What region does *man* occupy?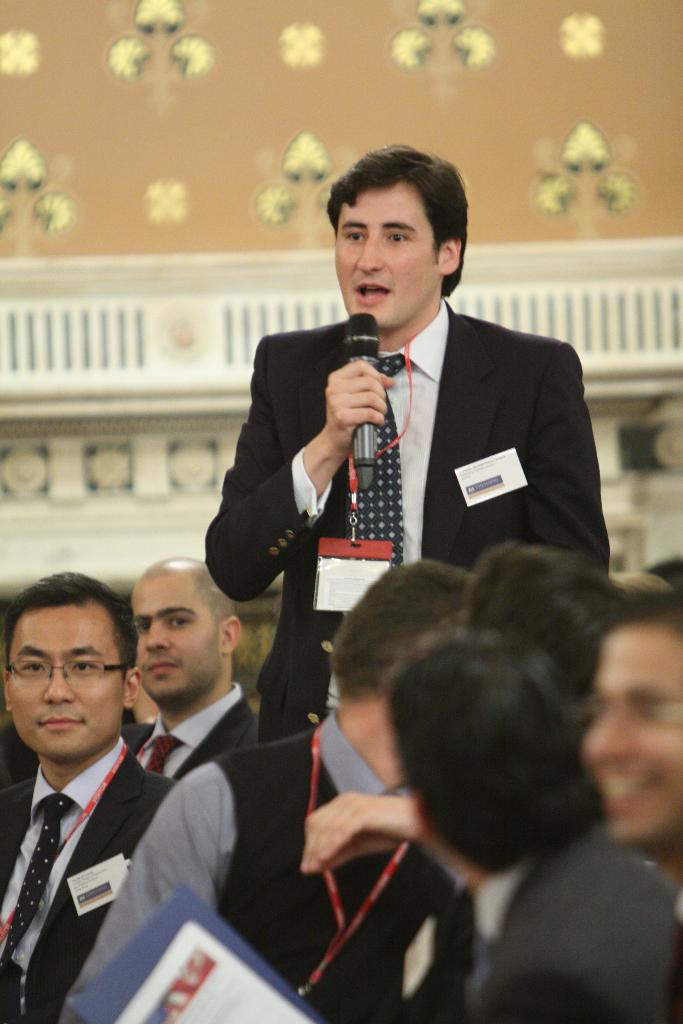
x1=208 y1=139 x2=604 y2=749.
